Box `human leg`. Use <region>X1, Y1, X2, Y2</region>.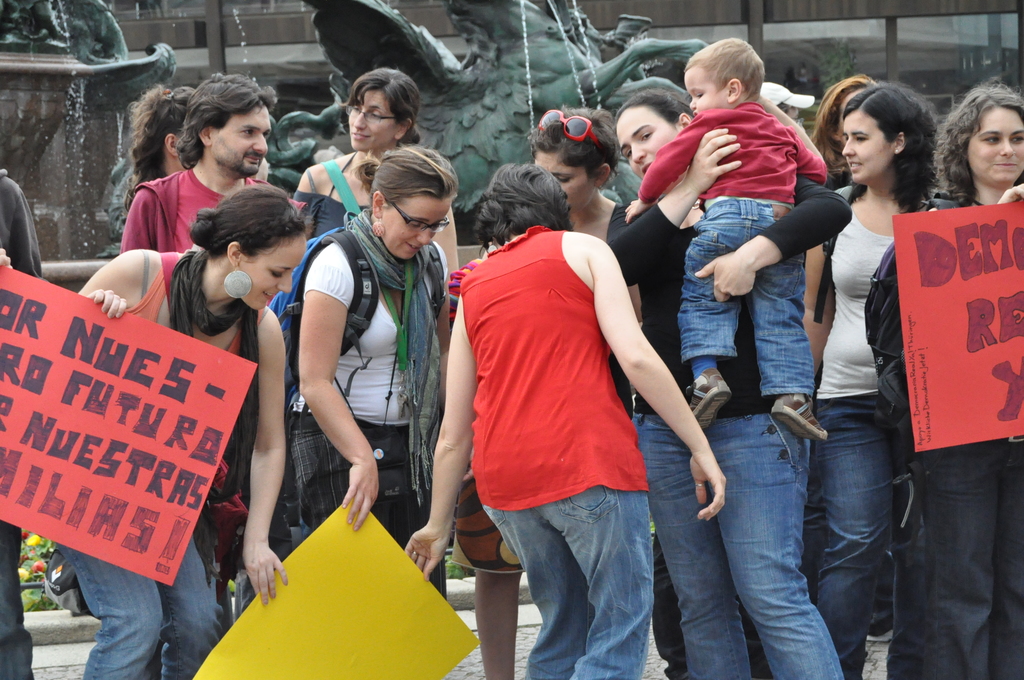
<region>985, 439, 1023, 679</region>.
